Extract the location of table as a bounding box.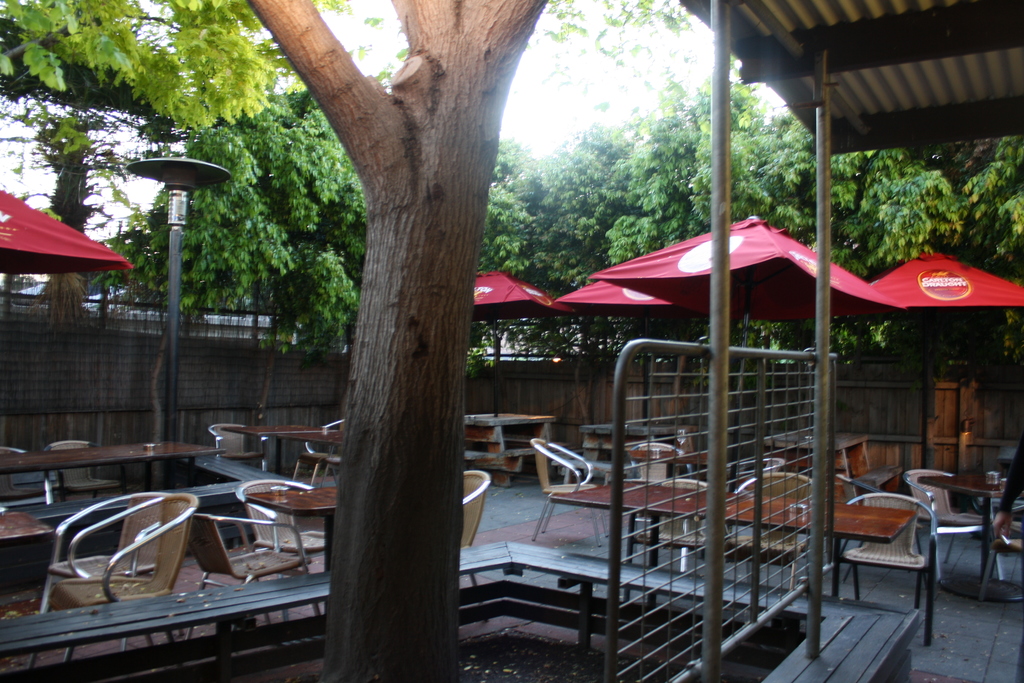
bbox(458, 408, 556, 488).
